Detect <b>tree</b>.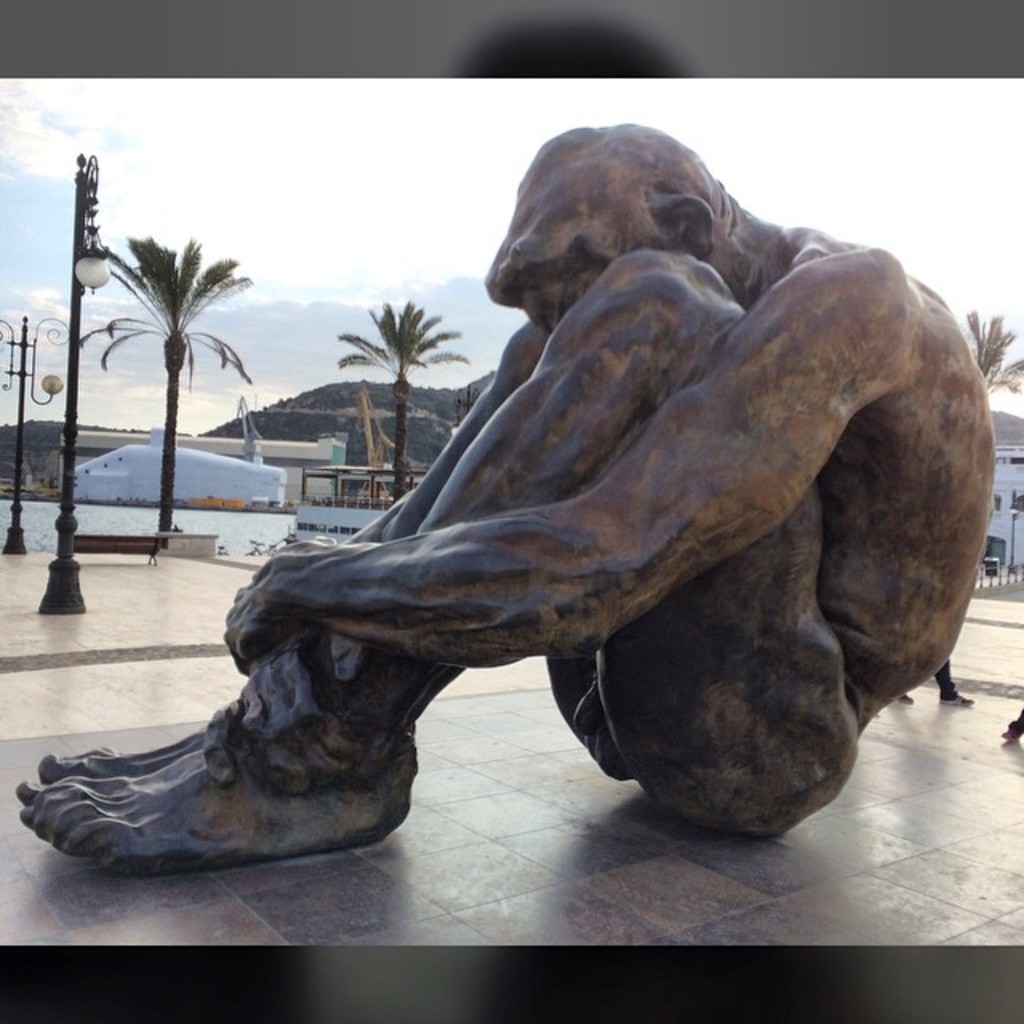
Detected at BBox(334, 291, 467, 507).
